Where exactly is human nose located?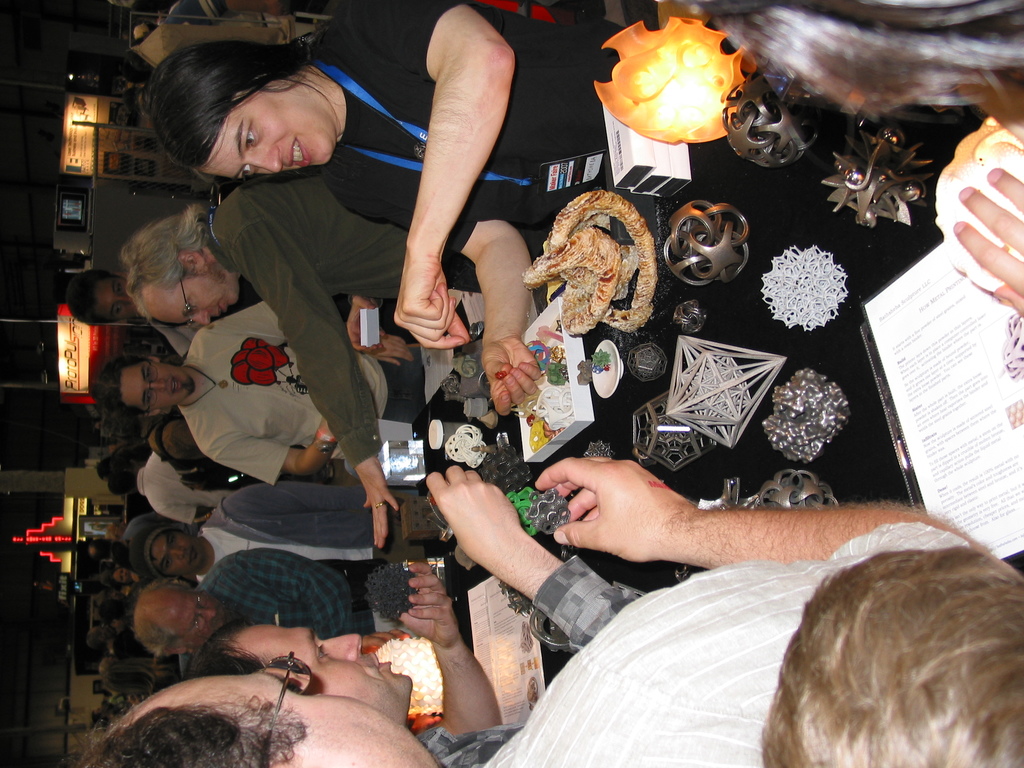
Its bounding box is (x1=320, y1=633, x2=364, y2=662).
